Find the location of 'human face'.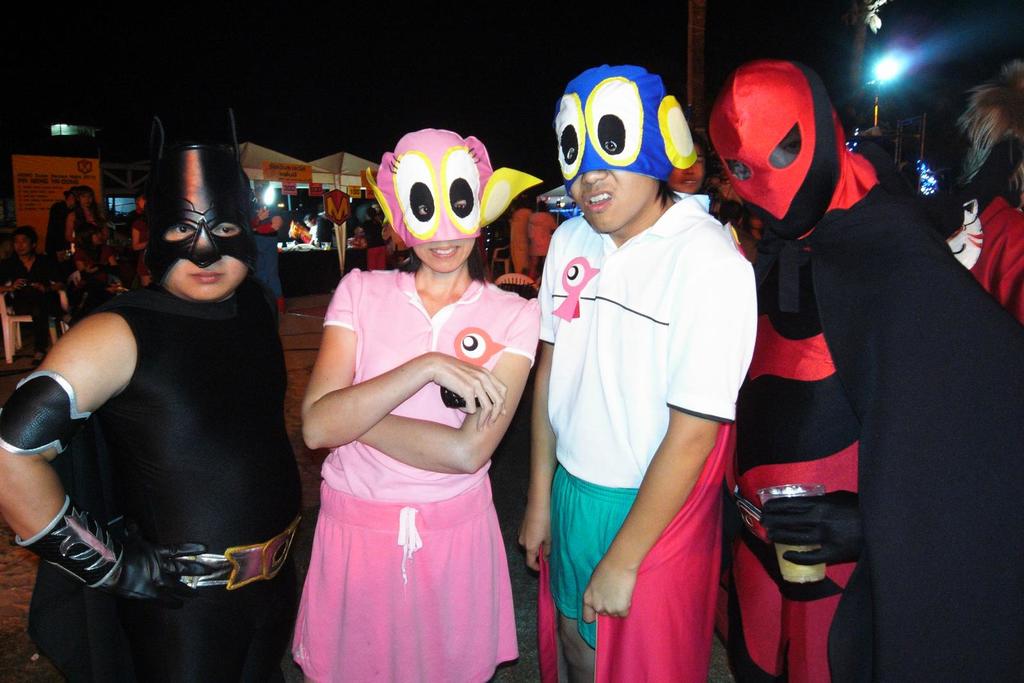
Location: (667, 145, 701, 191).
